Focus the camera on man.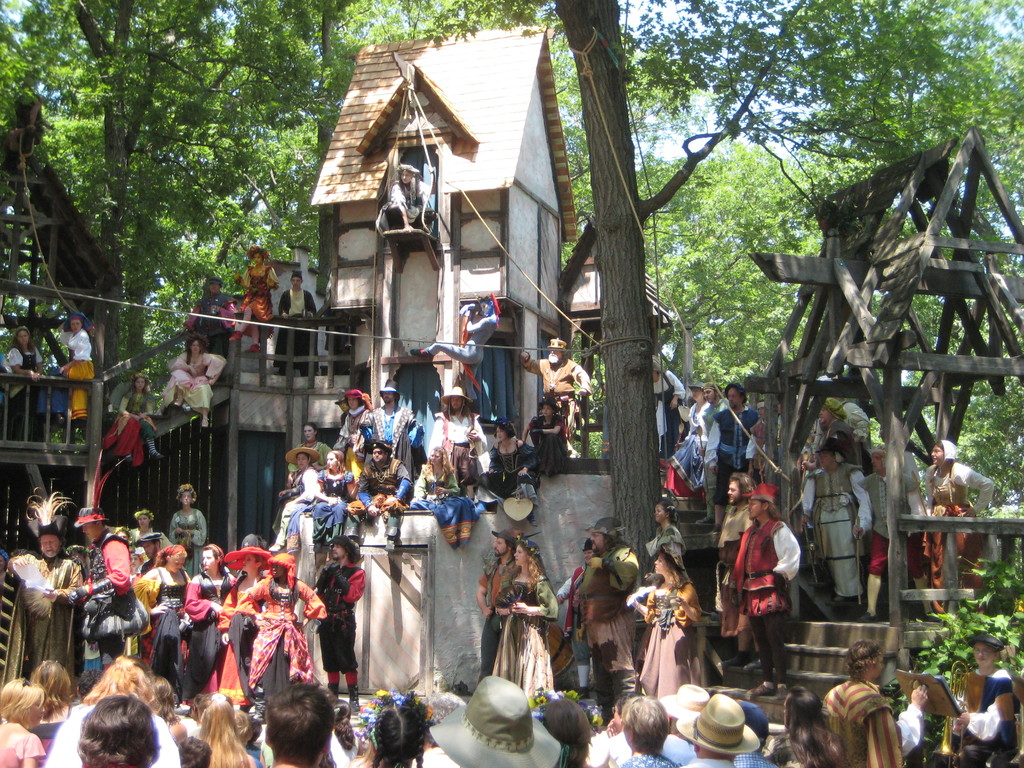
Focus region: bbox(810, 394, 870, 468).
